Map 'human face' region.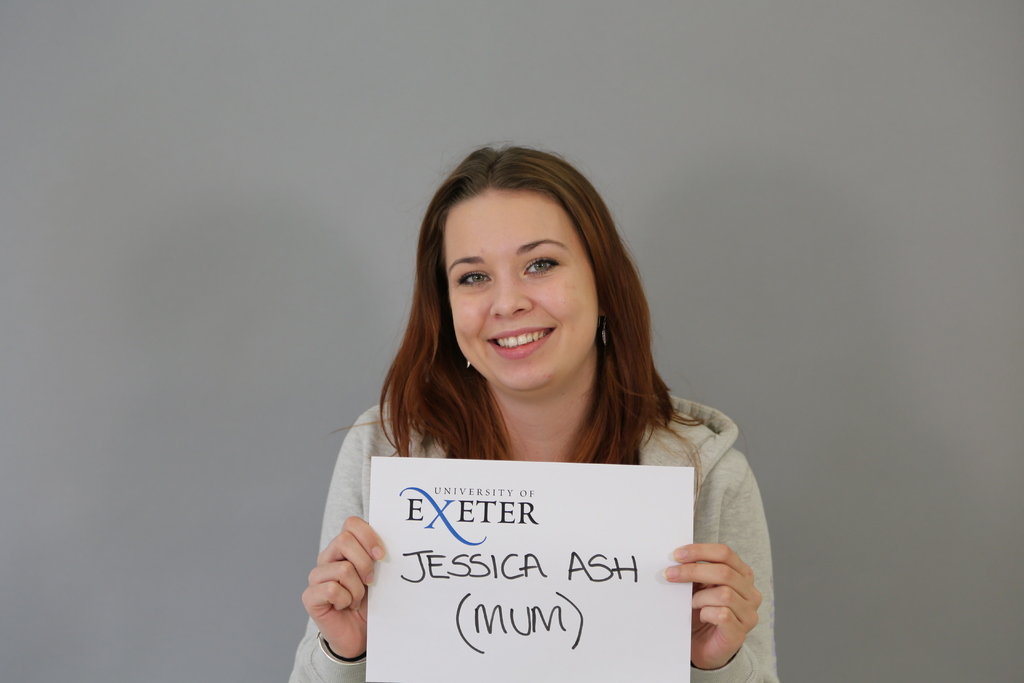
Mapped to (x1=442, y1=190, x2=596, y2=393).
